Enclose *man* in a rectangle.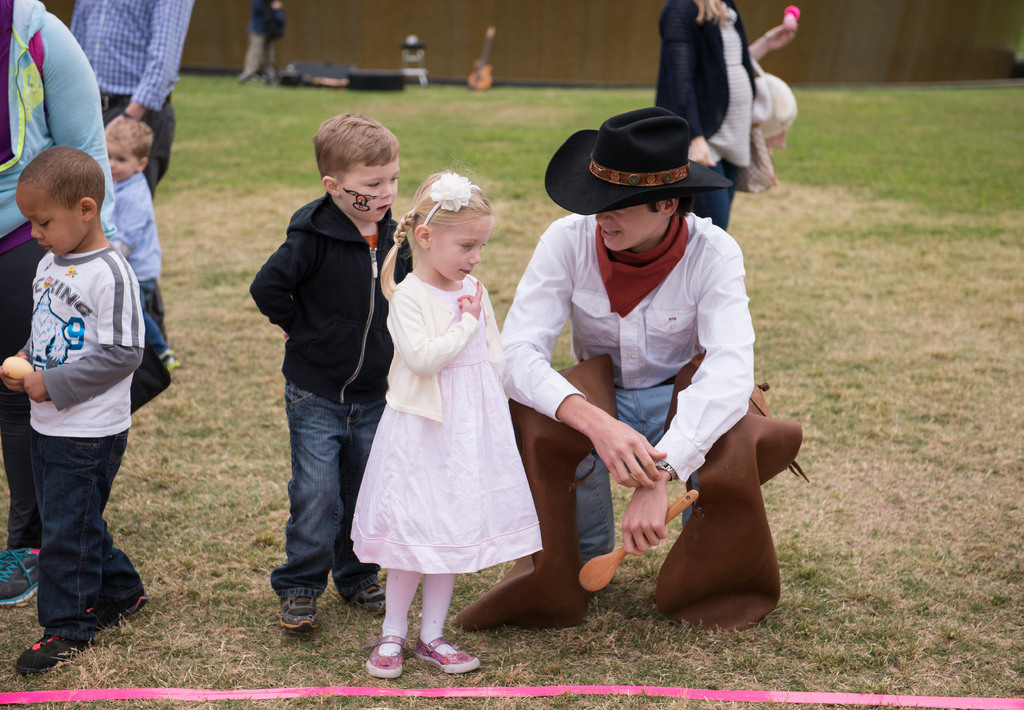
<box>63,0,193,352</box>.
